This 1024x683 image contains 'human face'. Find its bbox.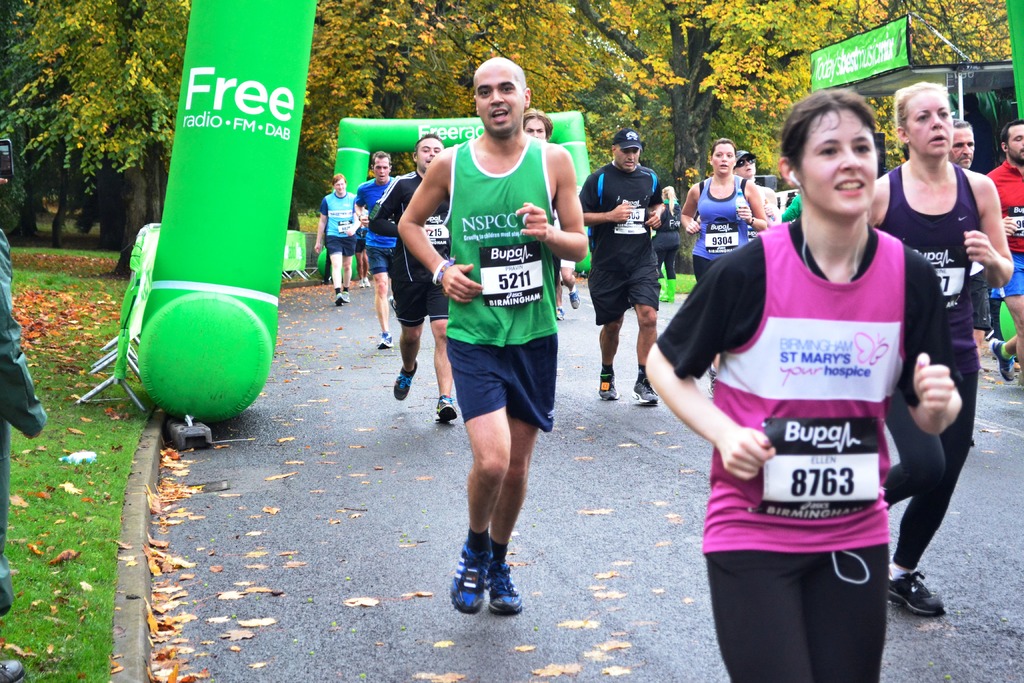
(x1=741, y1=159, x2=754, y2=179).
